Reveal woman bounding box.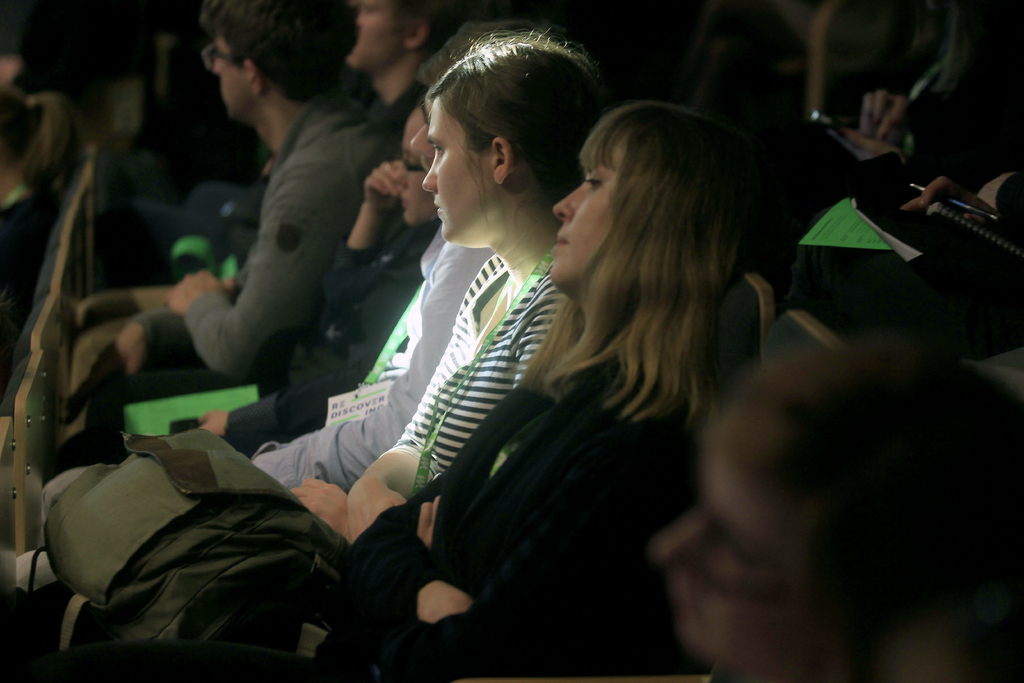
Revealed: {"x1": 0, "y1": 25, "x2": 611, "y2": 648}.
